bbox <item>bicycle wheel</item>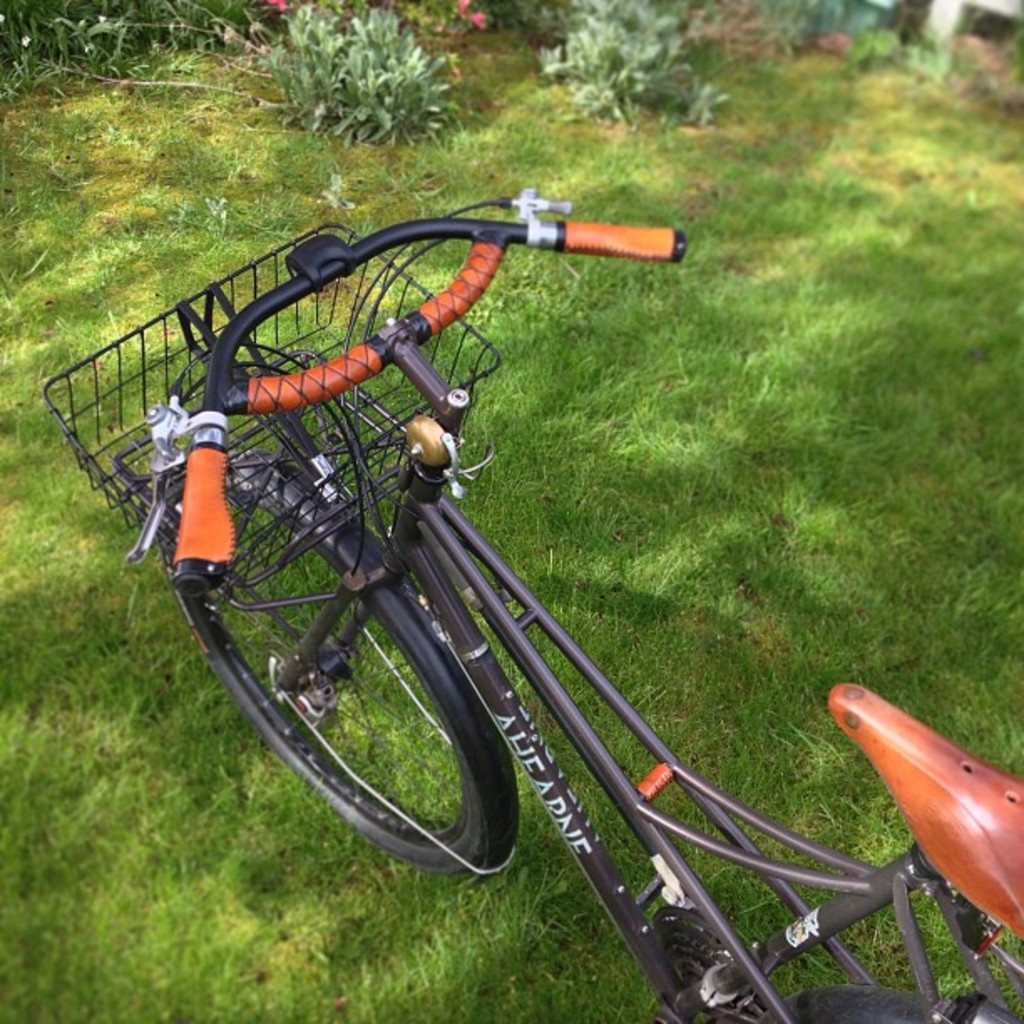
{"x1": 766, "y1": 982, "x2": 932, "y2": 1022}
